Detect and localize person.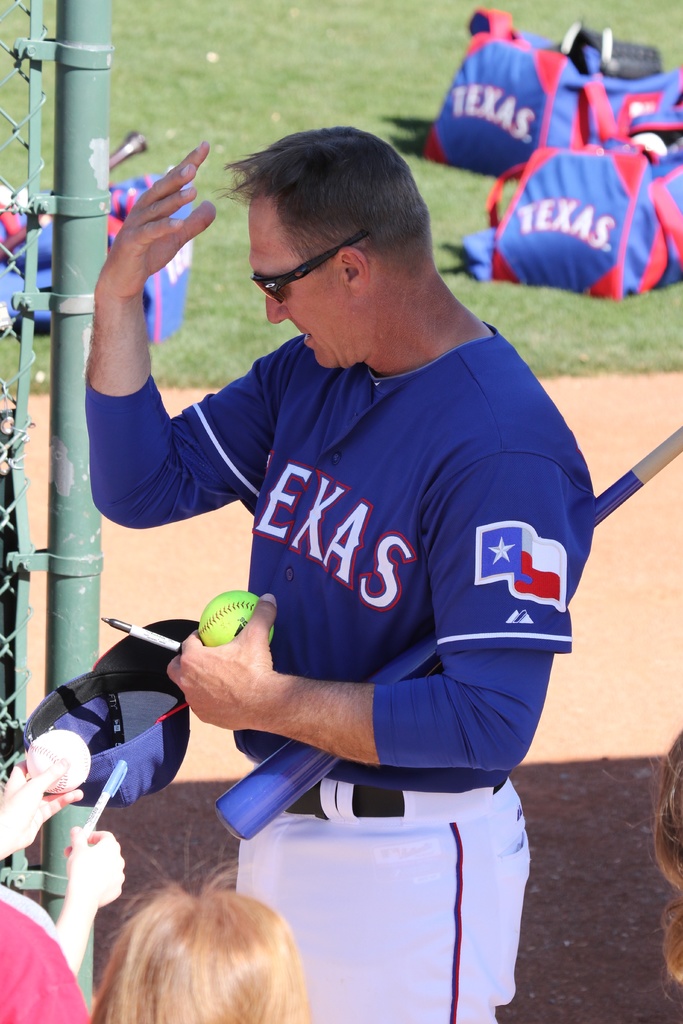
Localized at locate(87, 859, 306, 1023).
